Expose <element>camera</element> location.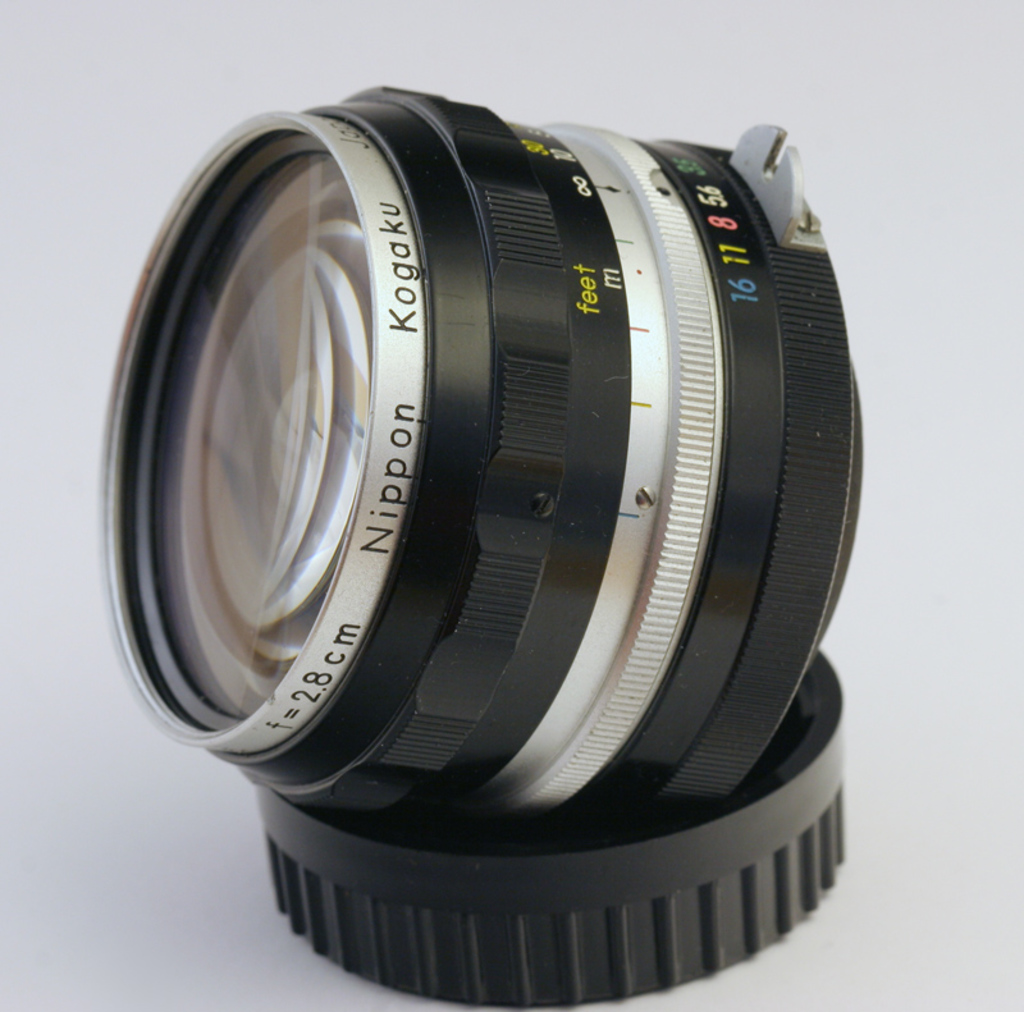
Exposed at <region>115, 75, 864, 893</region>.
